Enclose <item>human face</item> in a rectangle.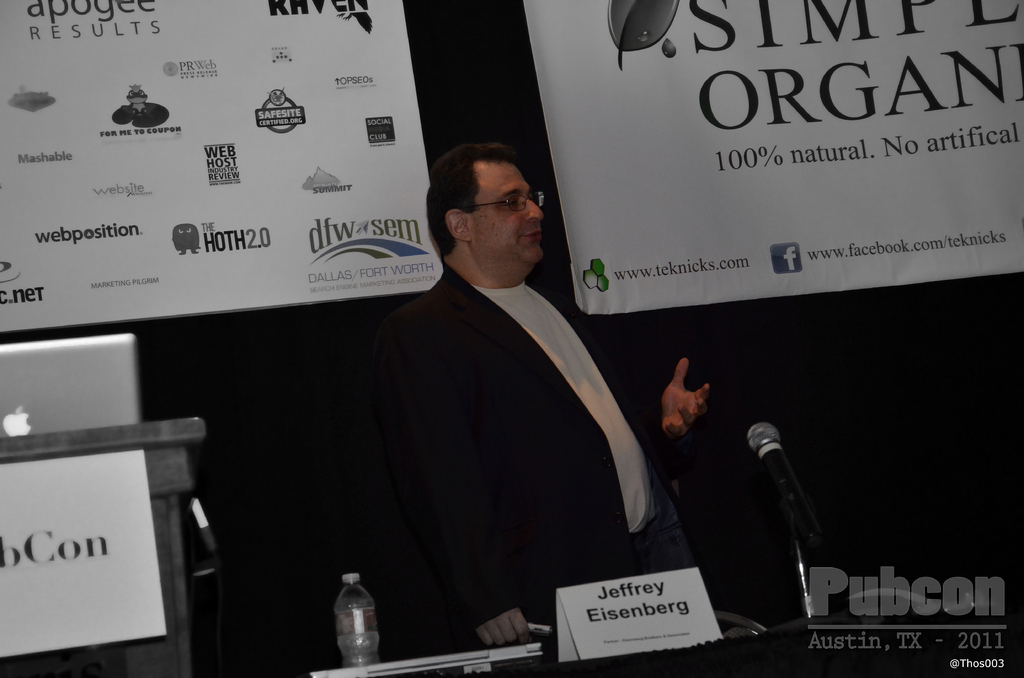
{"left": 474, "top": 160, "right": 541, "bottom": 271}.
